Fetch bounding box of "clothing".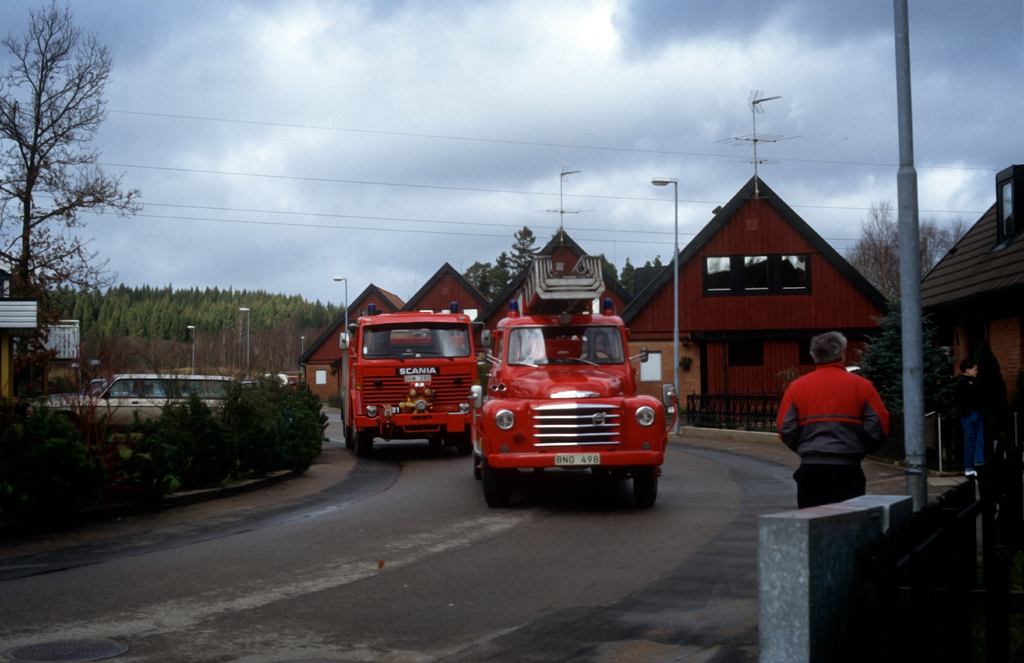
Bbox: 779:346:890:496.
